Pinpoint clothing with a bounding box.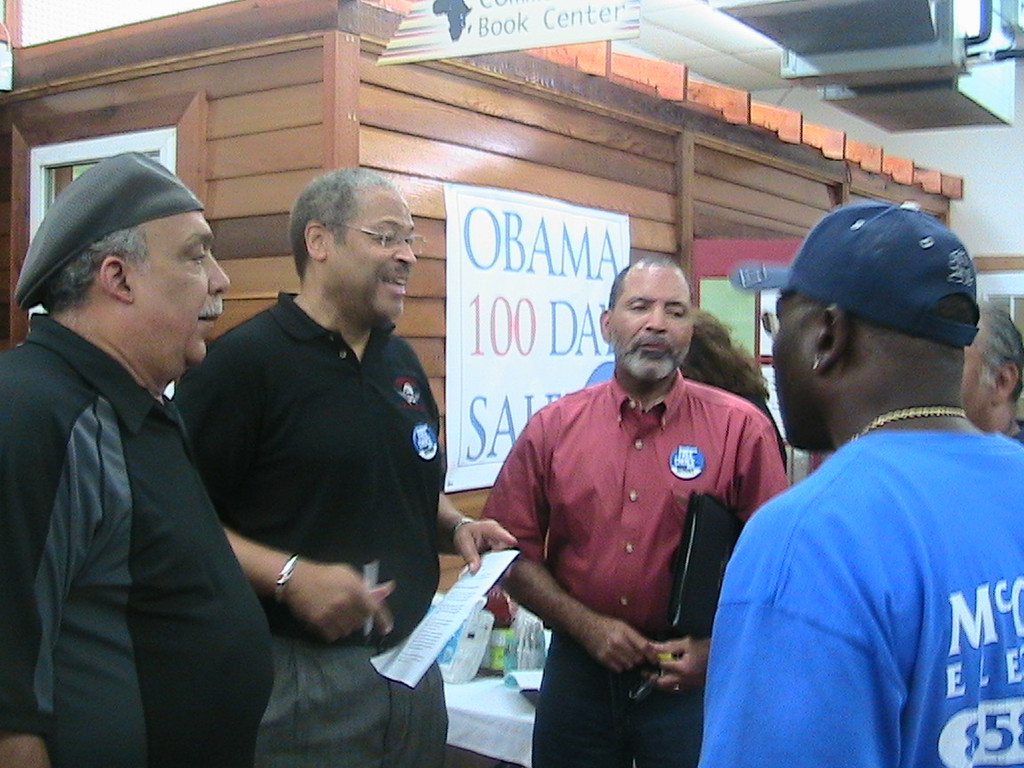
<region>0, 315, 292, 767</region>.
